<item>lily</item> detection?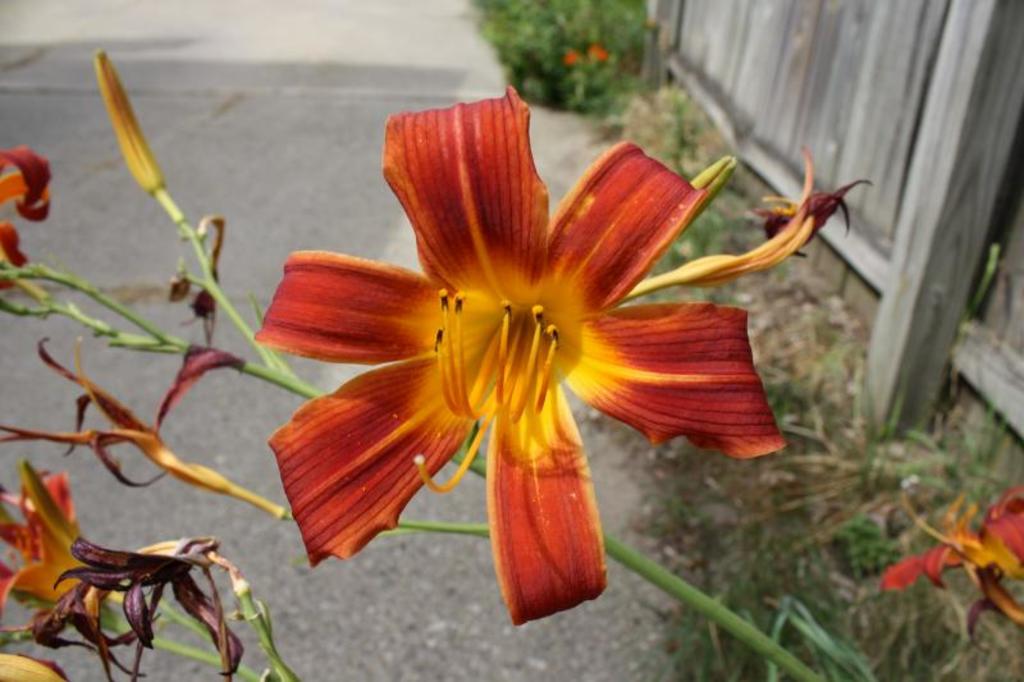
bbox(1, 145, 56, 298)
